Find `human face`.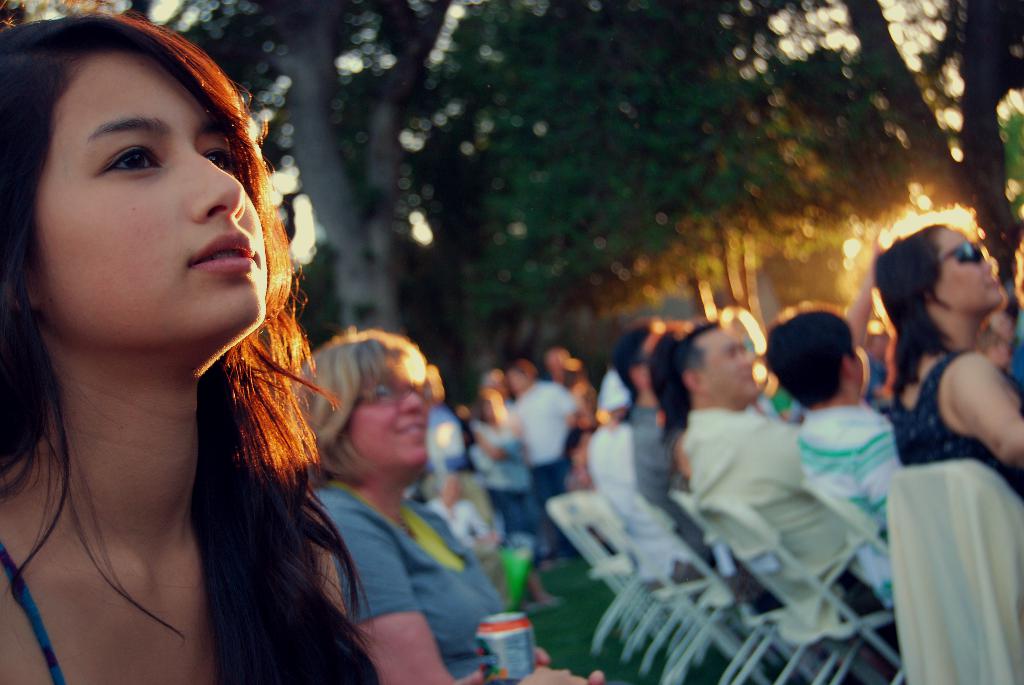
bbox=[938, 223, 1004, 312].
